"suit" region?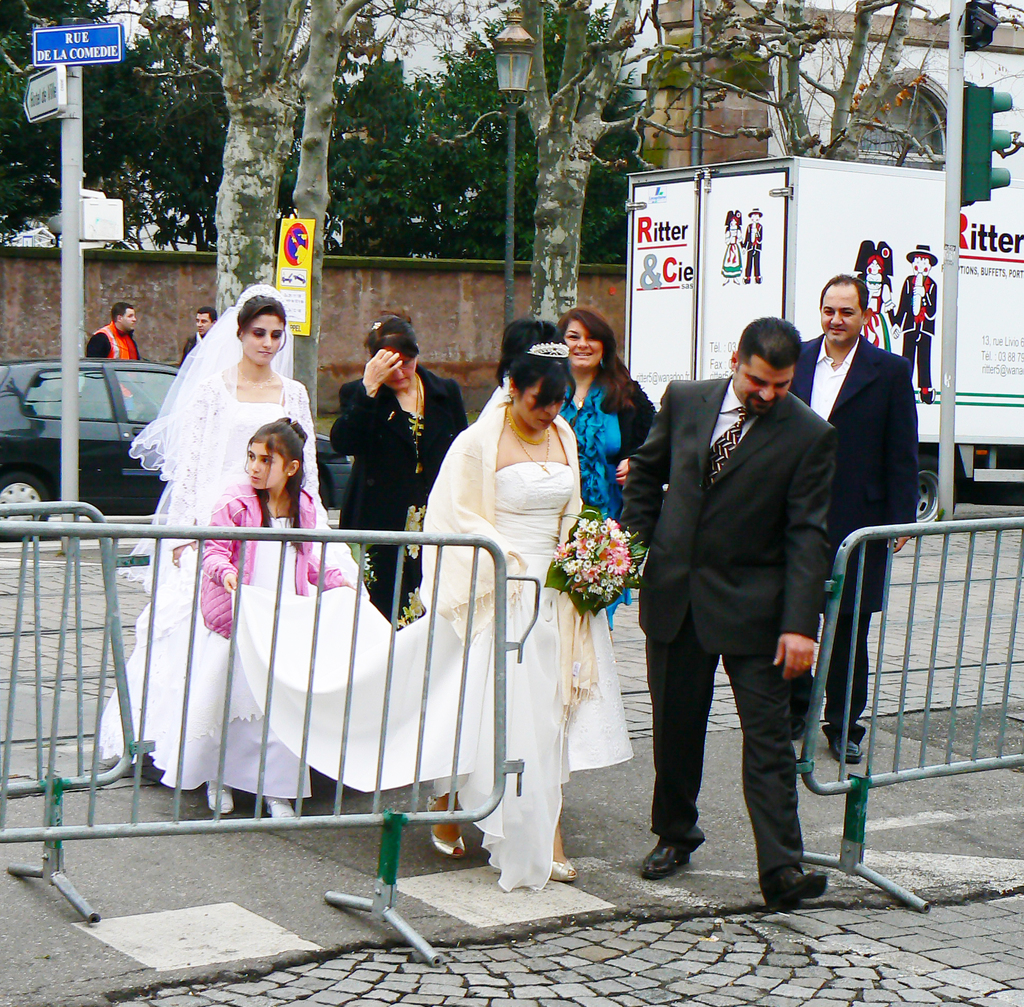
pyautogui.locateOnScreen(893, 274, 940, 386)
